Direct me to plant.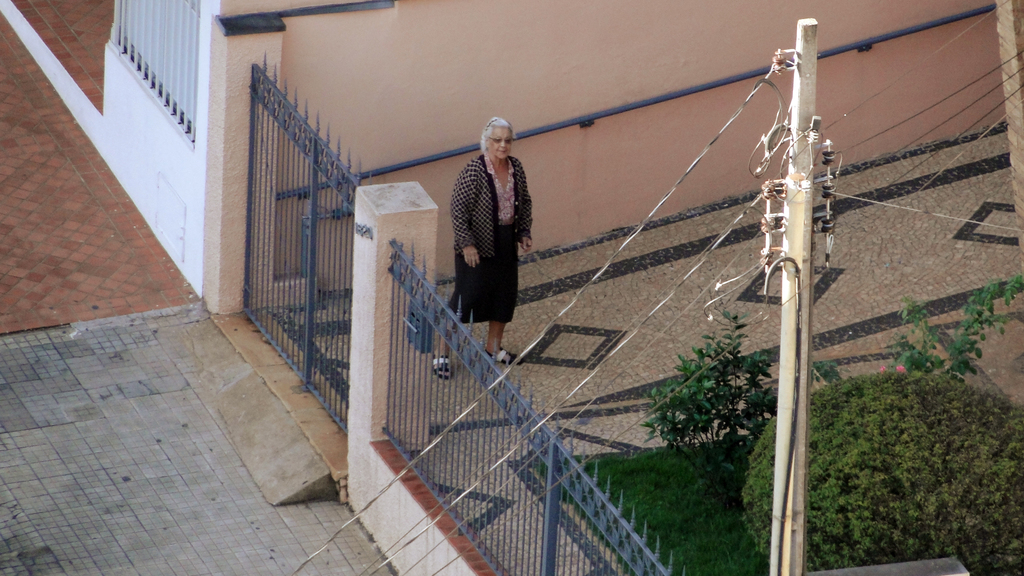
Direction: bbox=(641, 294, 781, 508).
